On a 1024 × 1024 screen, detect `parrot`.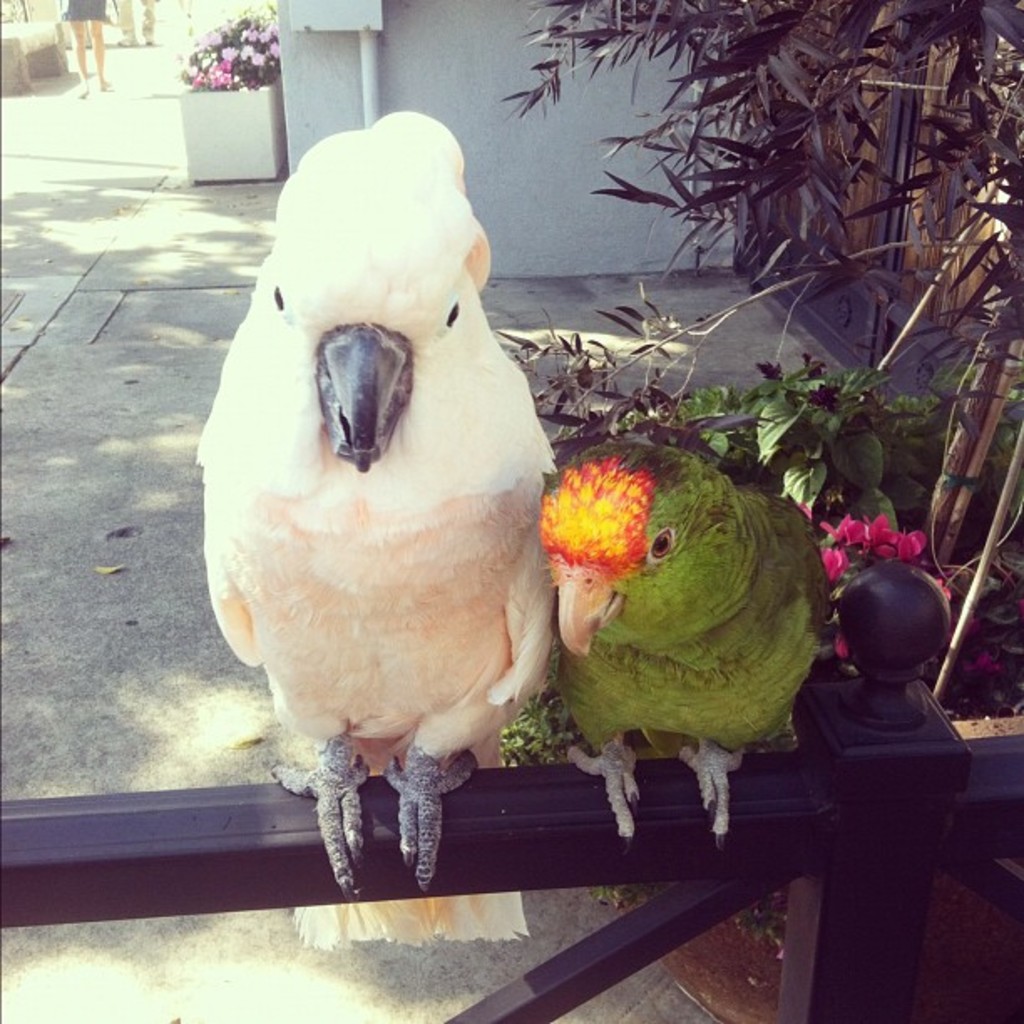
crop(196, 114, 556, 900).
